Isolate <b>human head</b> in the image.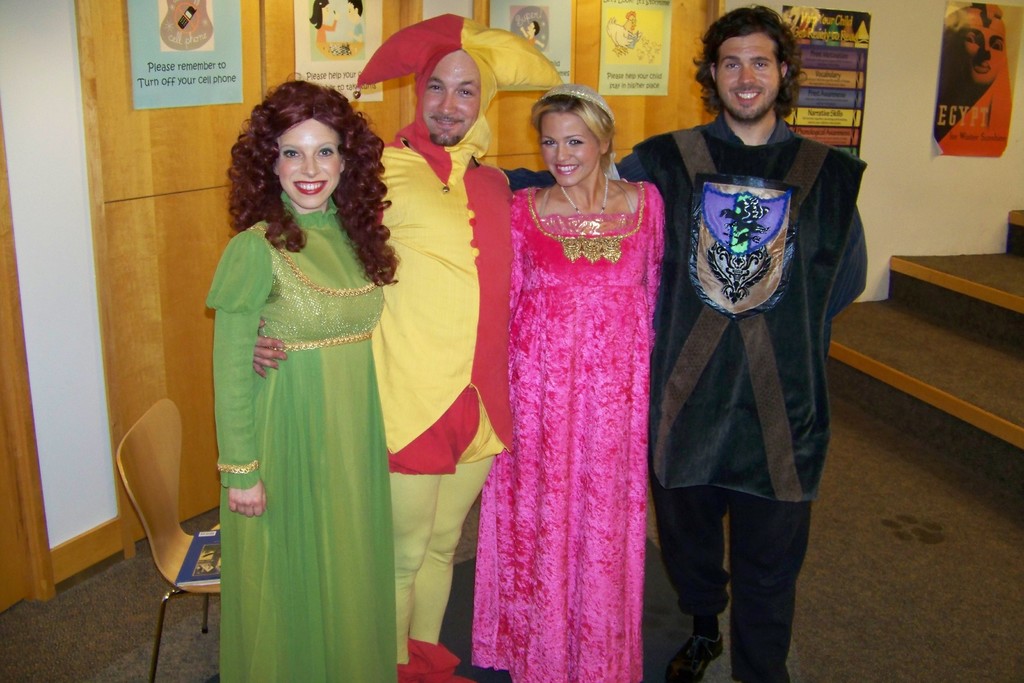
Isolated region: rect(692, 4, 808, 127).
